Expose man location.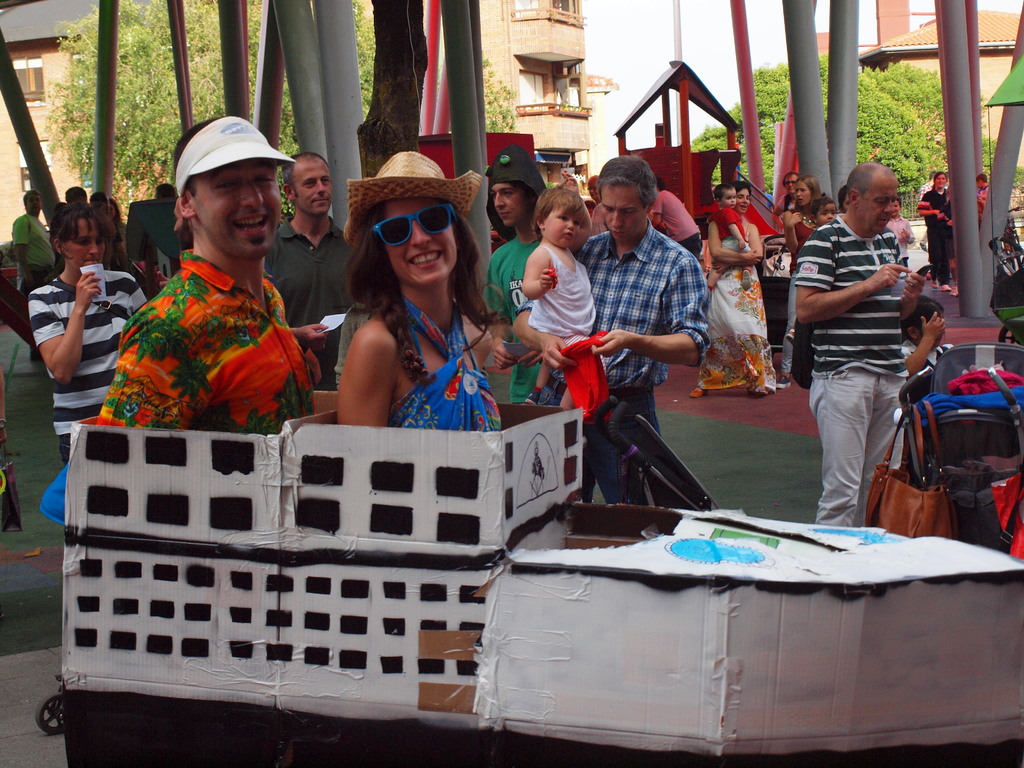
Exposed at <bbox>12, 190, 59, 294</bbox>.
